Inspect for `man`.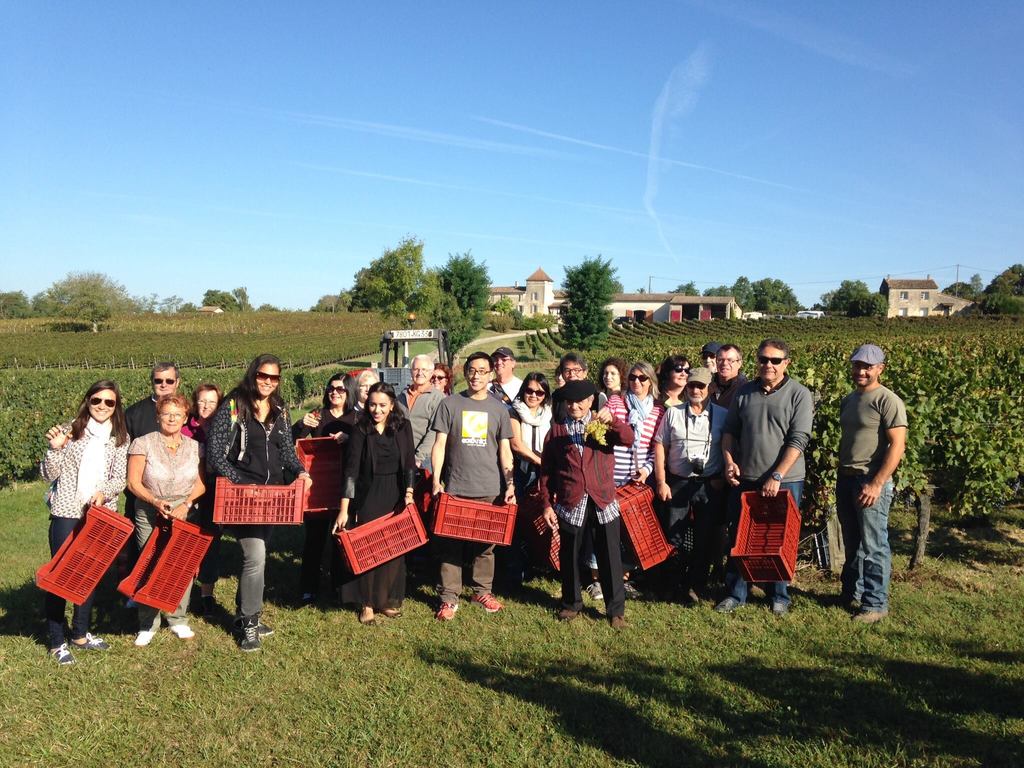
Inspection: {"x1": 831, "y1": 348, "x2": 922, "y2": 620}.
